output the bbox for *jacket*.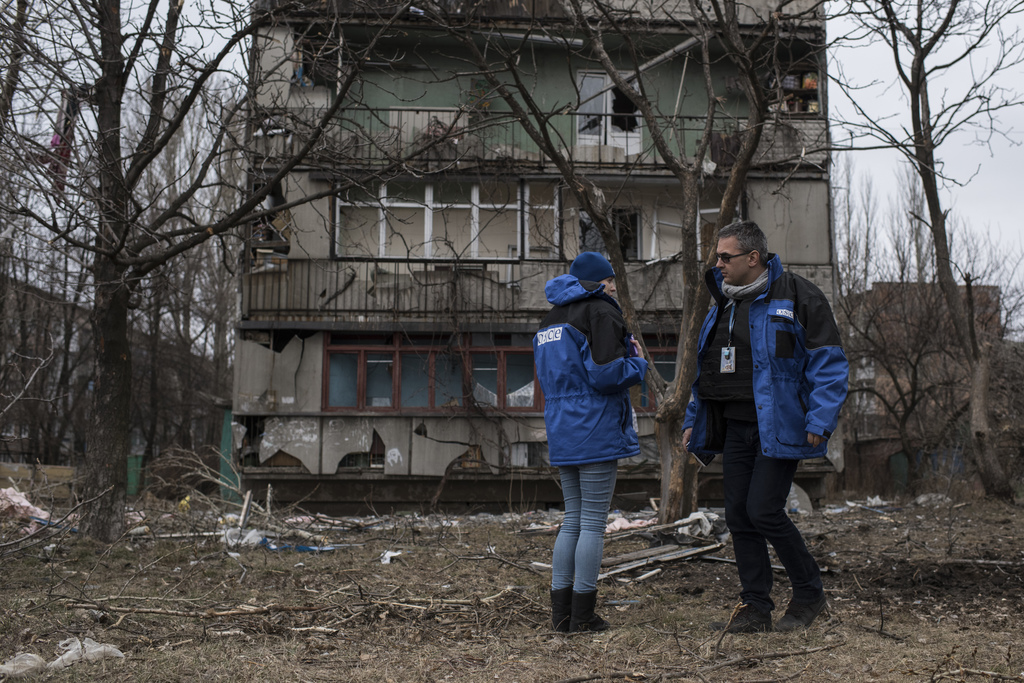
530/274/648/472.
